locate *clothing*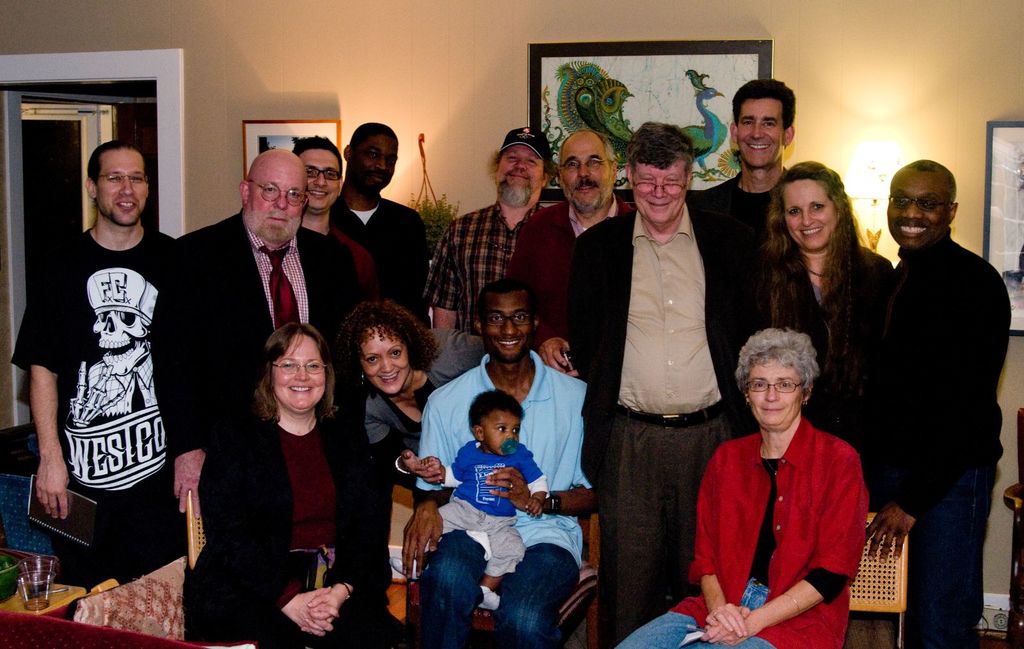
l=879, t=232, r=1003, b=648
